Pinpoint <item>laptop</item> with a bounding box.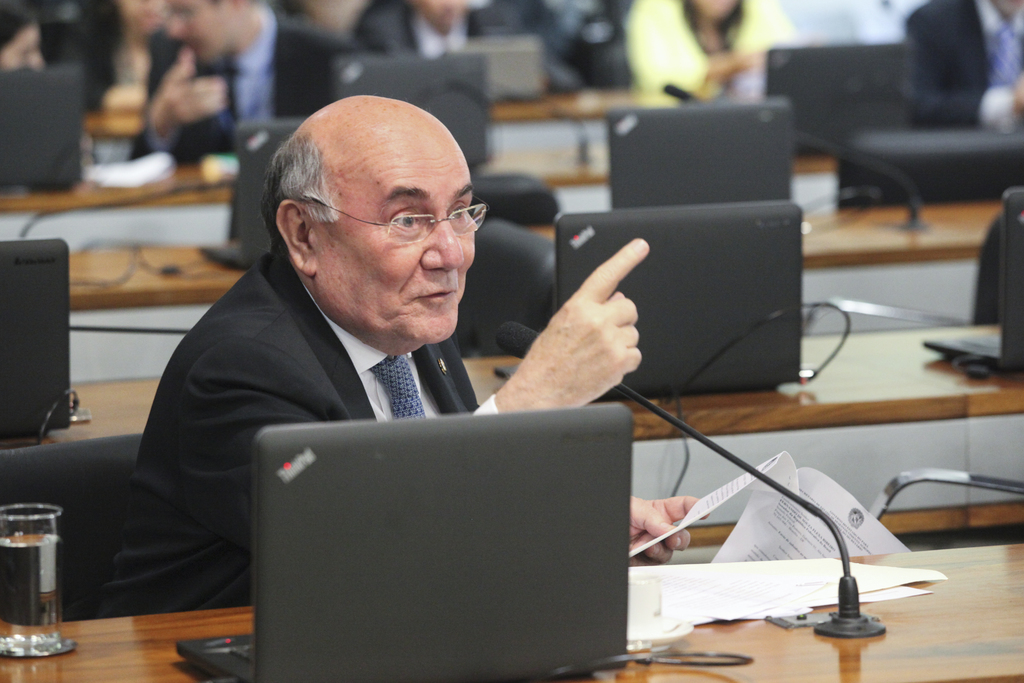
924:189:1023:373.
